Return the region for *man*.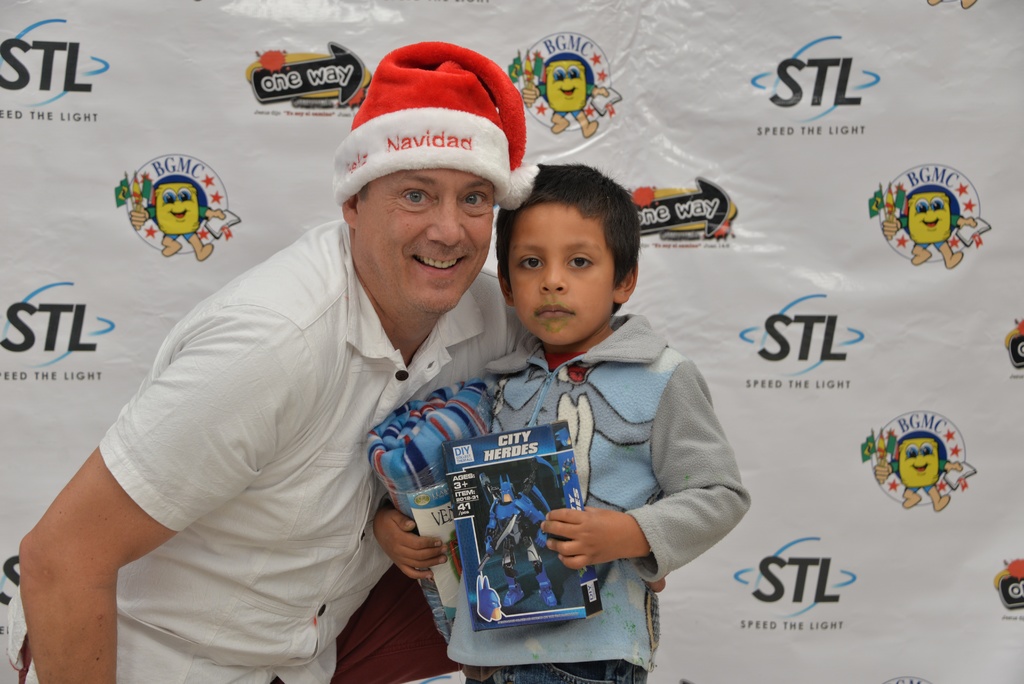
[x1=61, y1=72, x2=573, y2=669].
